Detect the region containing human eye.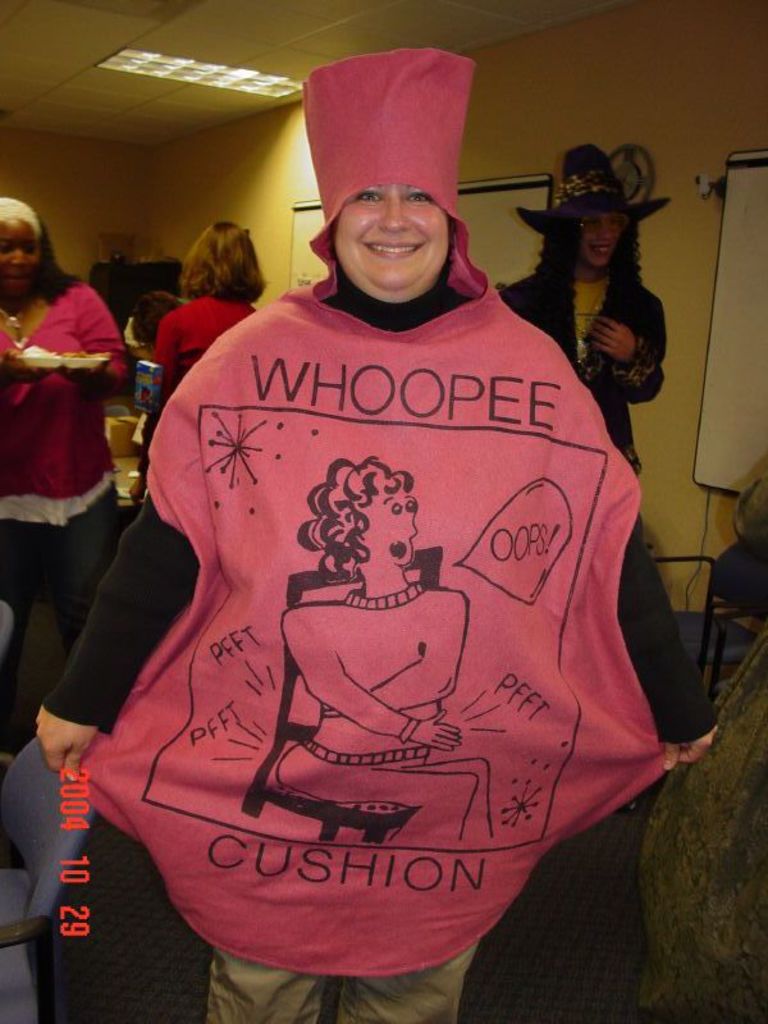
bbox=(398, 187, 434, 209).
